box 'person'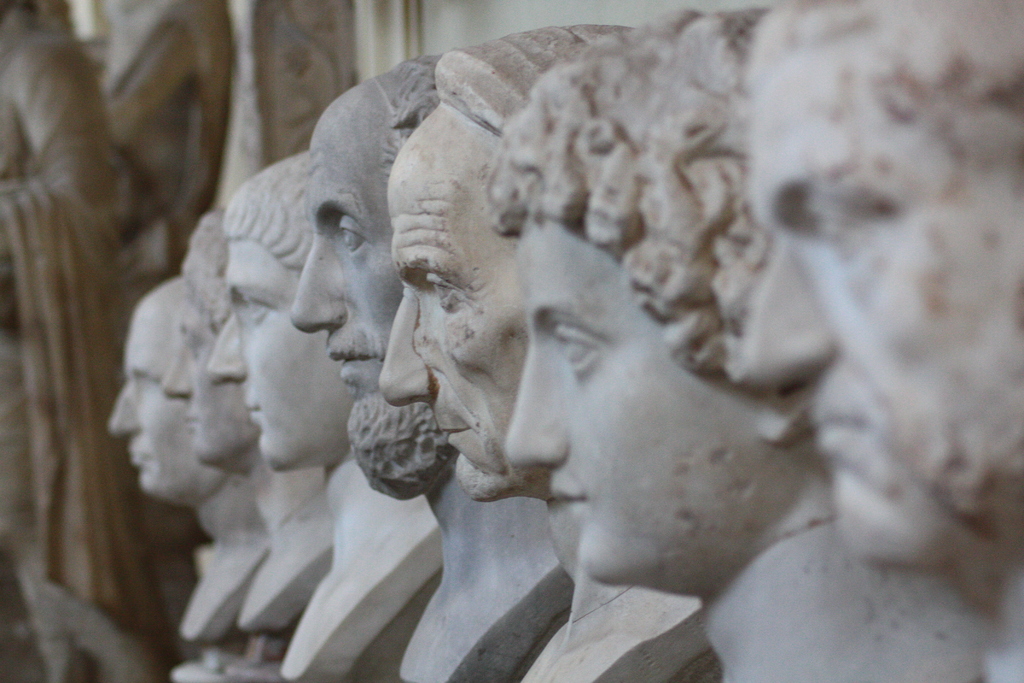
(287,54,577,682)
